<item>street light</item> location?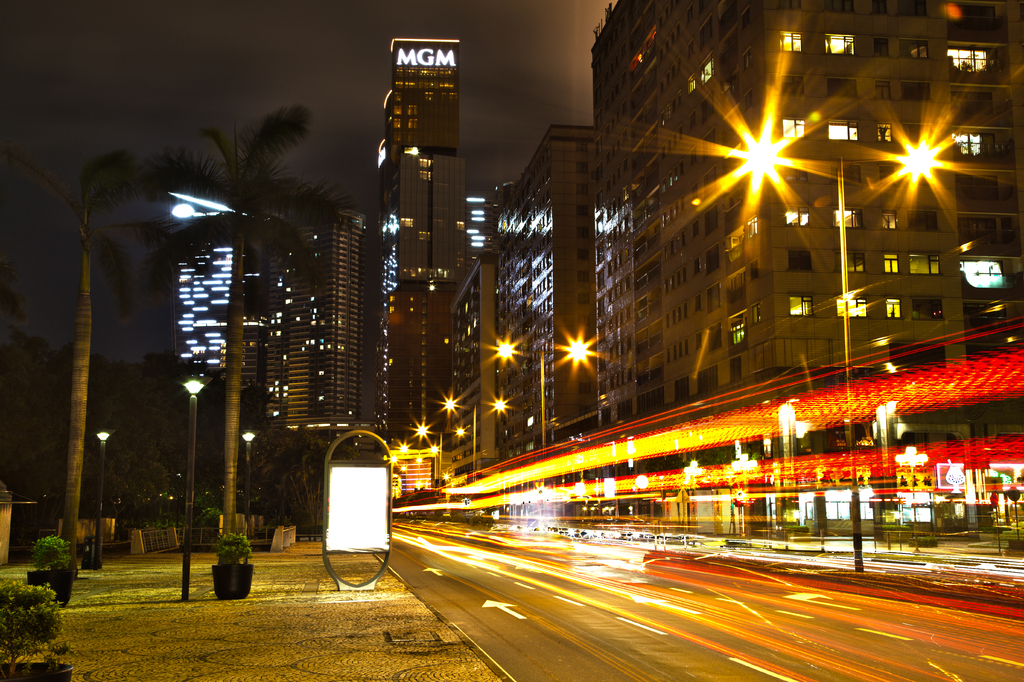
[left=384, top=456, right=422, bottom=498]
